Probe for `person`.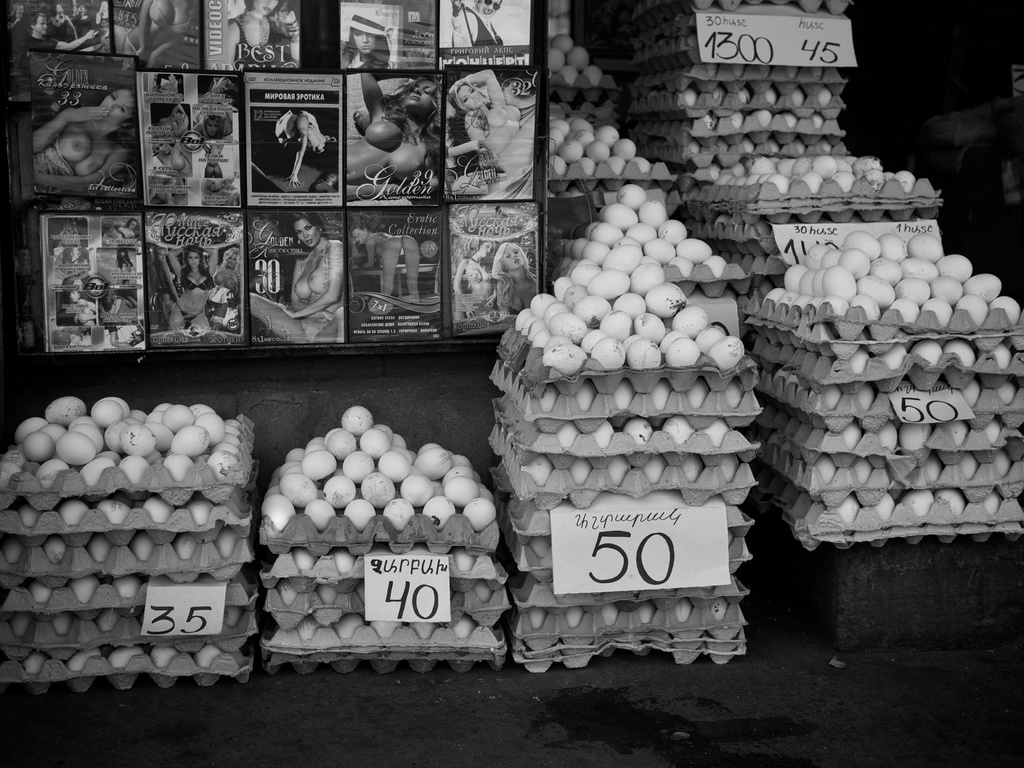
Probe result: box=[448, 65, 520, 161].
